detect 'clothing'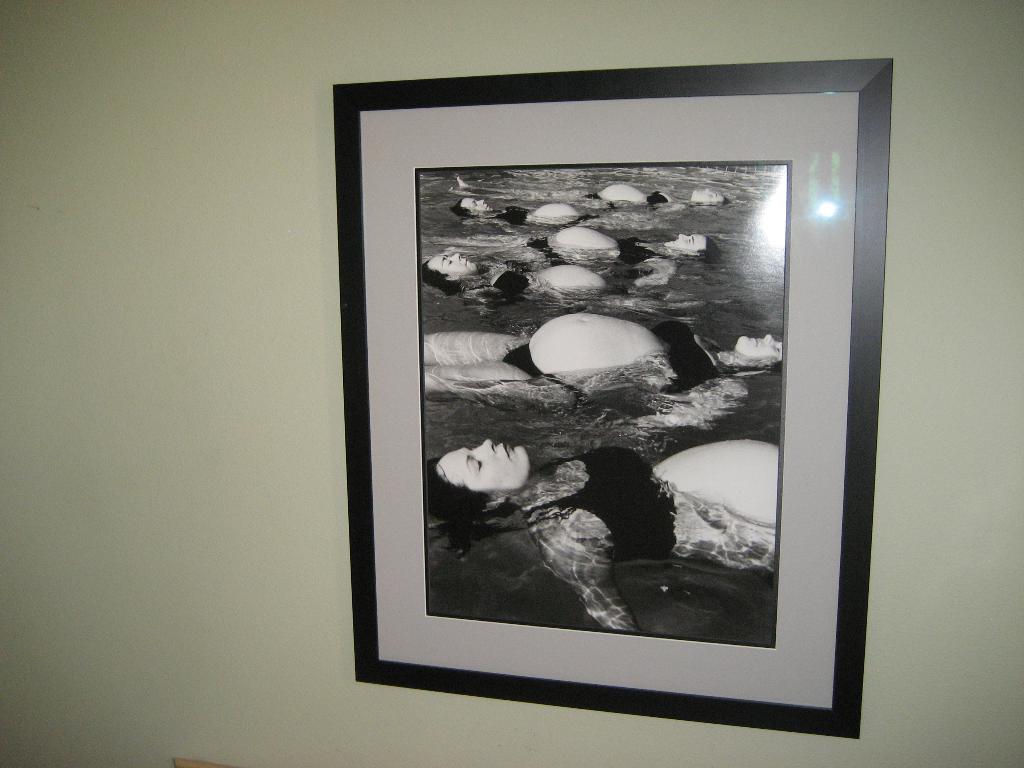
locate(655, 312, 731, 387)
